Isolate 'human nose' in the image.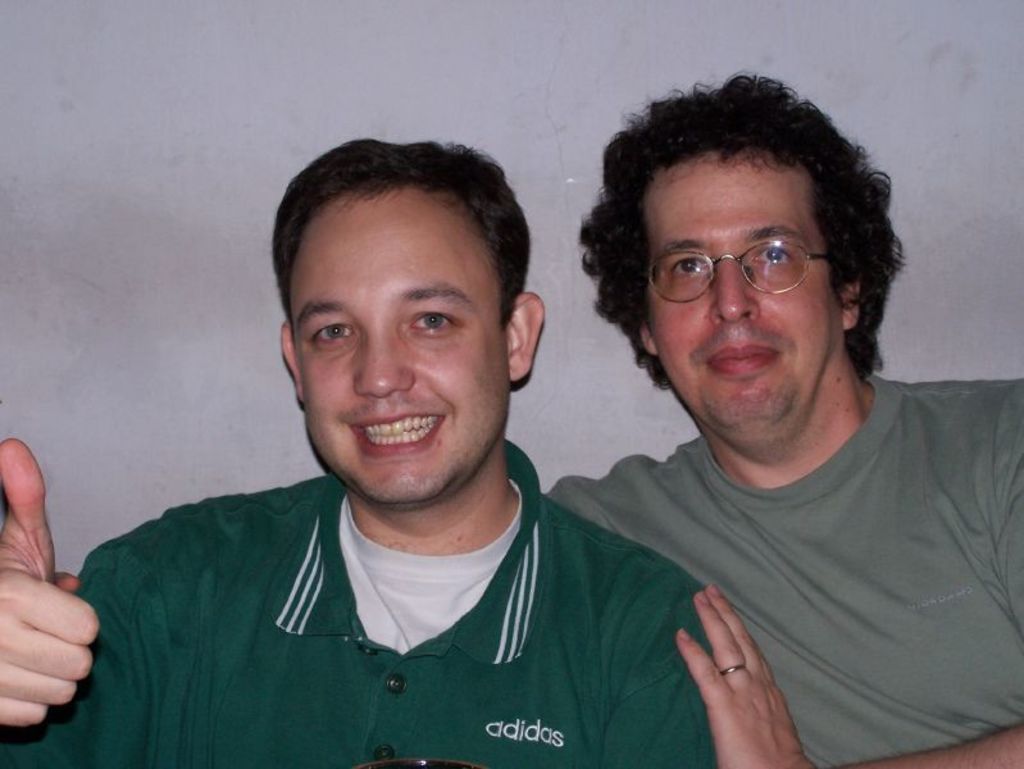
Isolated region: [x1=354, y1=326, x2=413, y2=399].
